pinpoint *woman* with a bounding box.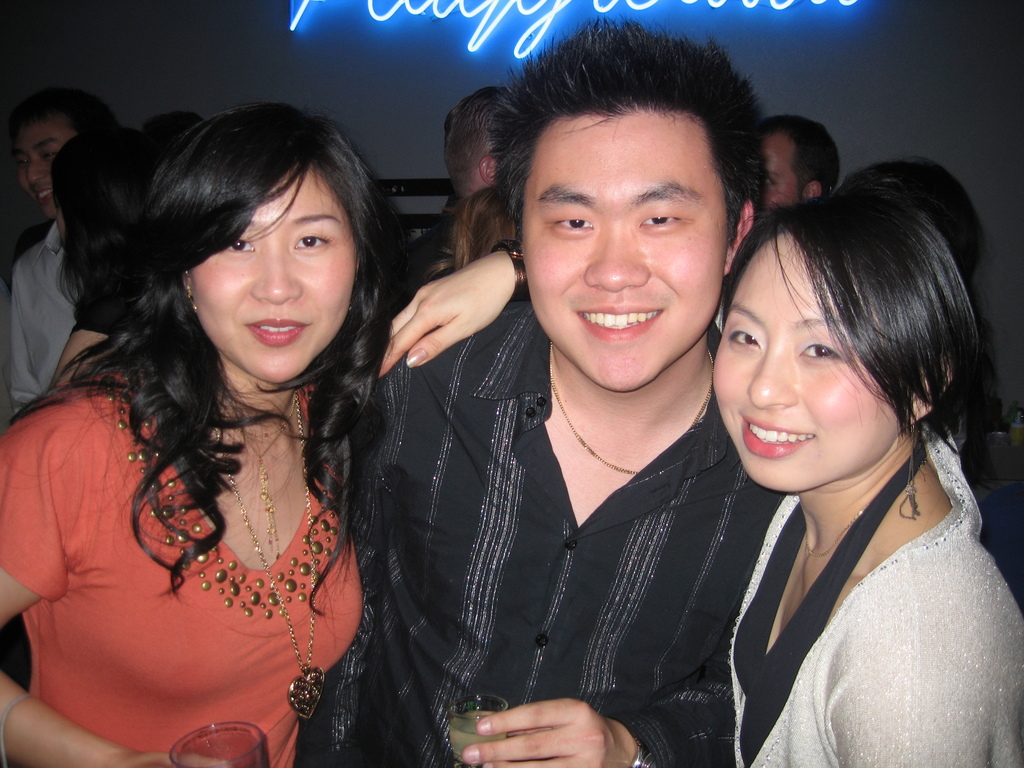
(x1=376, y1=188, x2=1023, y2=767).
